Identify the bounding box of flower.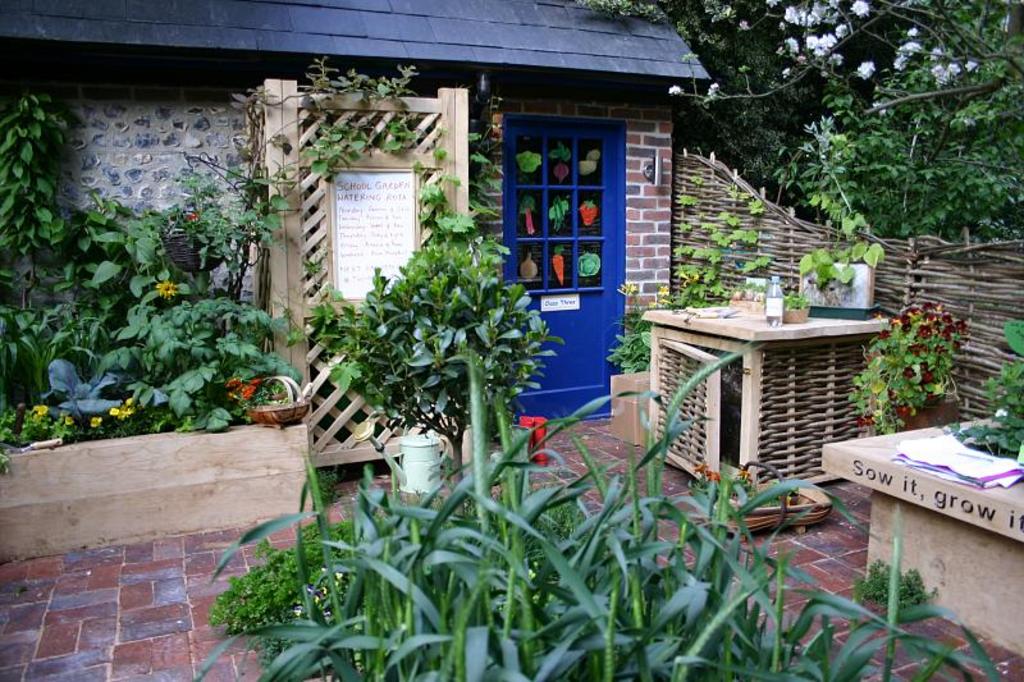
666 83 682 93.
